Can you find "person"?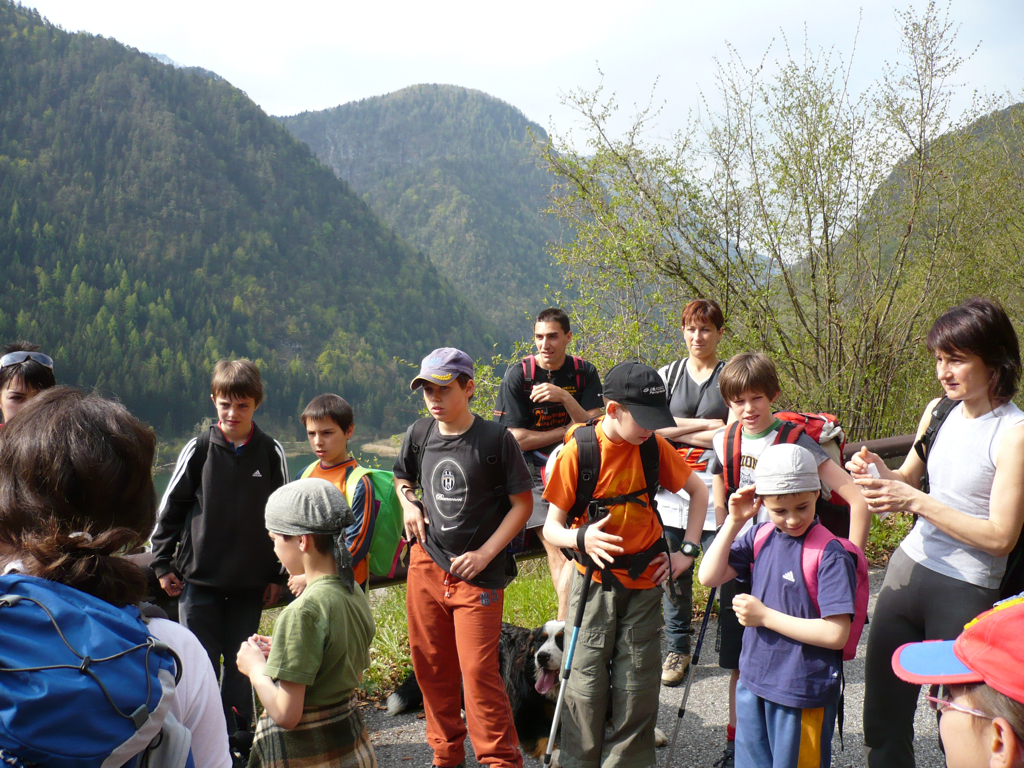
Yes, bounding box: bbox=(698, 445, 855, 761).
